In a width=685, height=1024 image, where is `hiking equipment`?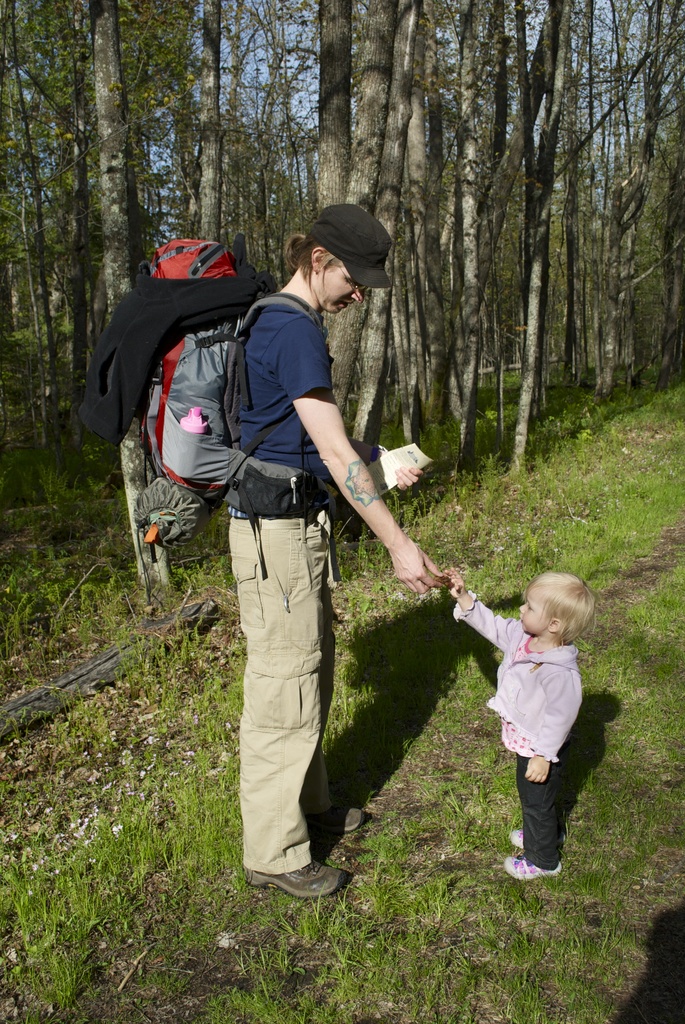
detection(118, 239, 324, 552).
